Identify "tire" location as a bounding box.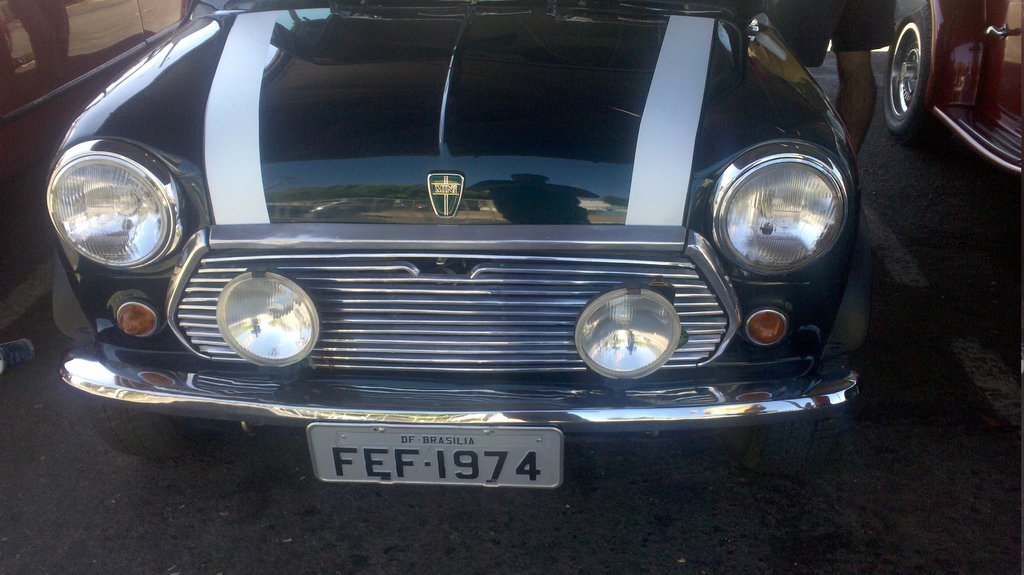
rect(86, 394, 204, 460).
